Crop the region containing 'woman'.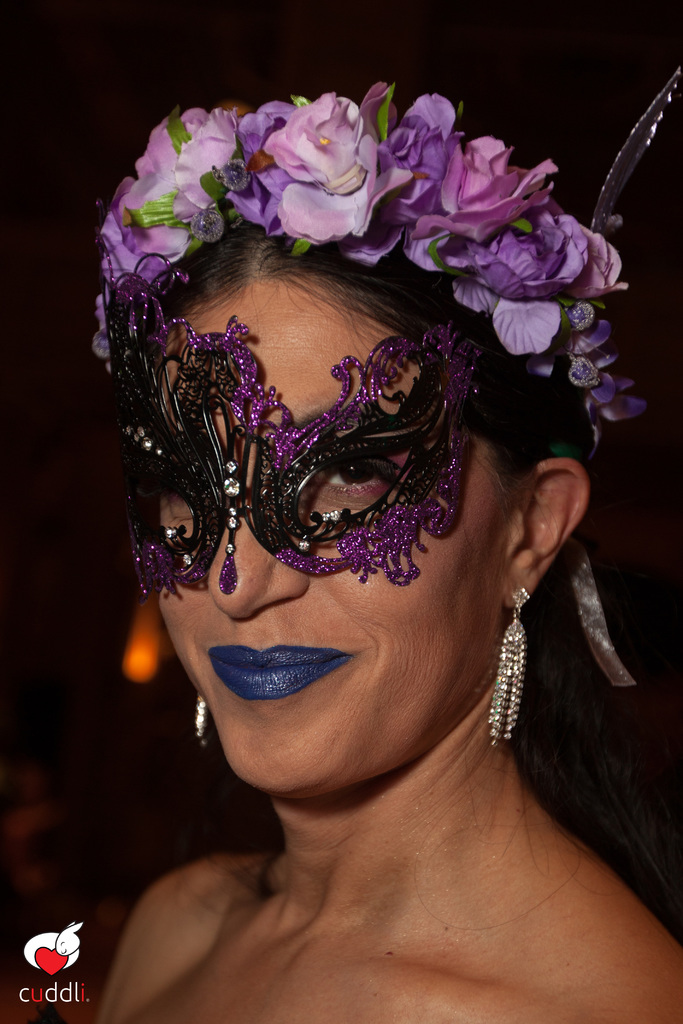
Crop region: locate(49, 81, 669, 1013).
